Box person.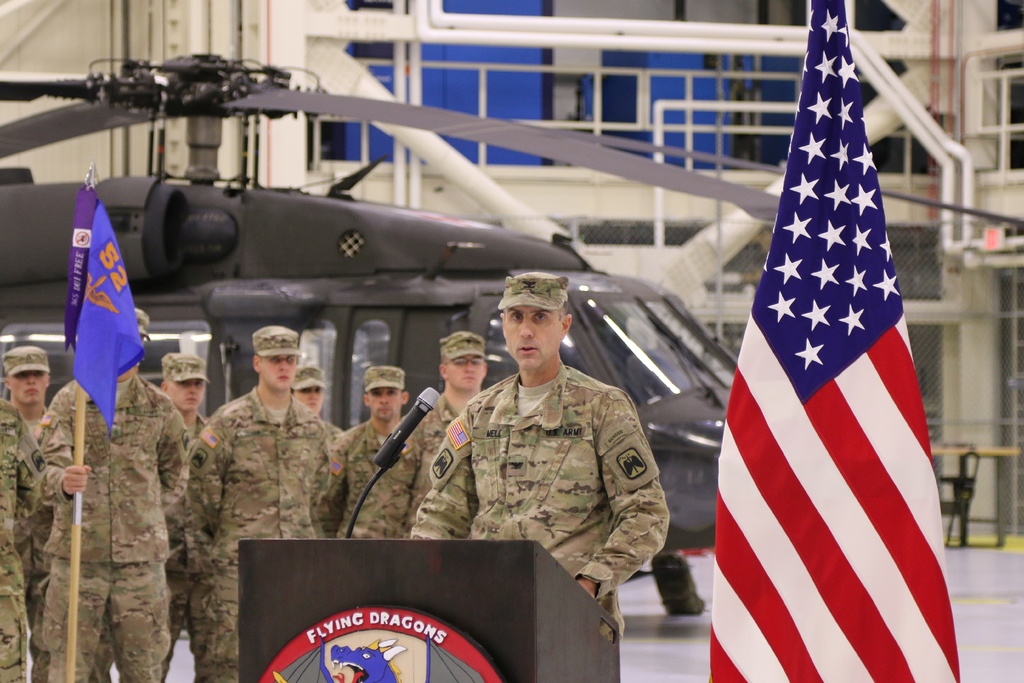
[x1=404, y1=269, x2=676, y2=636].
